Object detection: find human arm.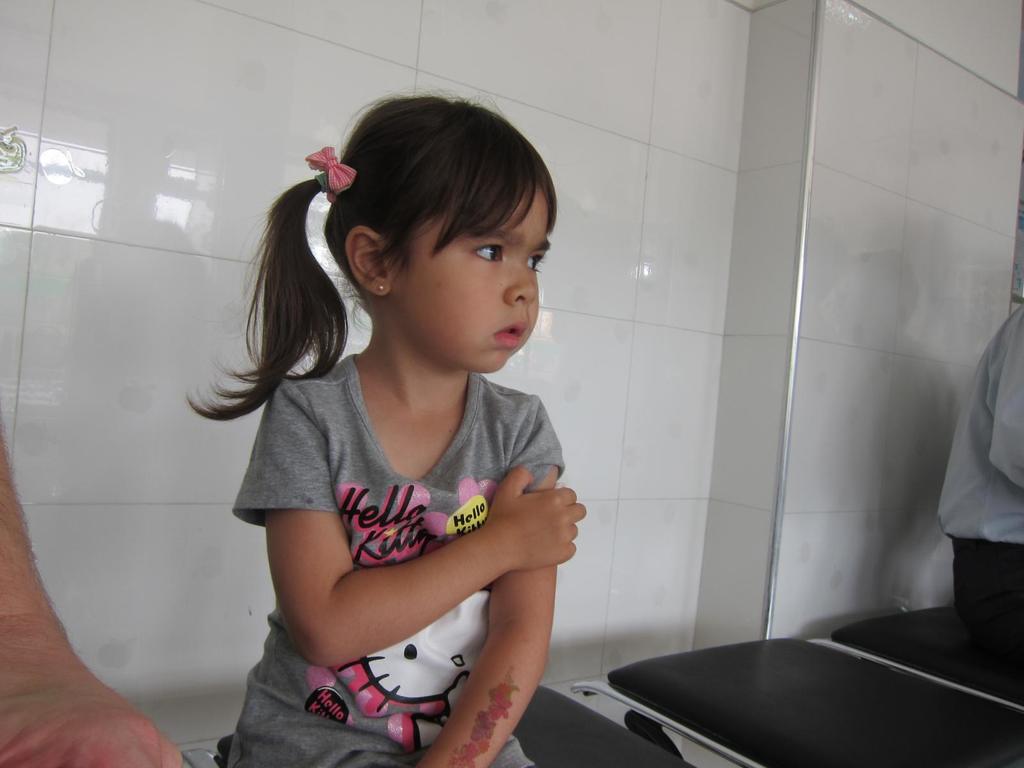
3:422:182:767.
